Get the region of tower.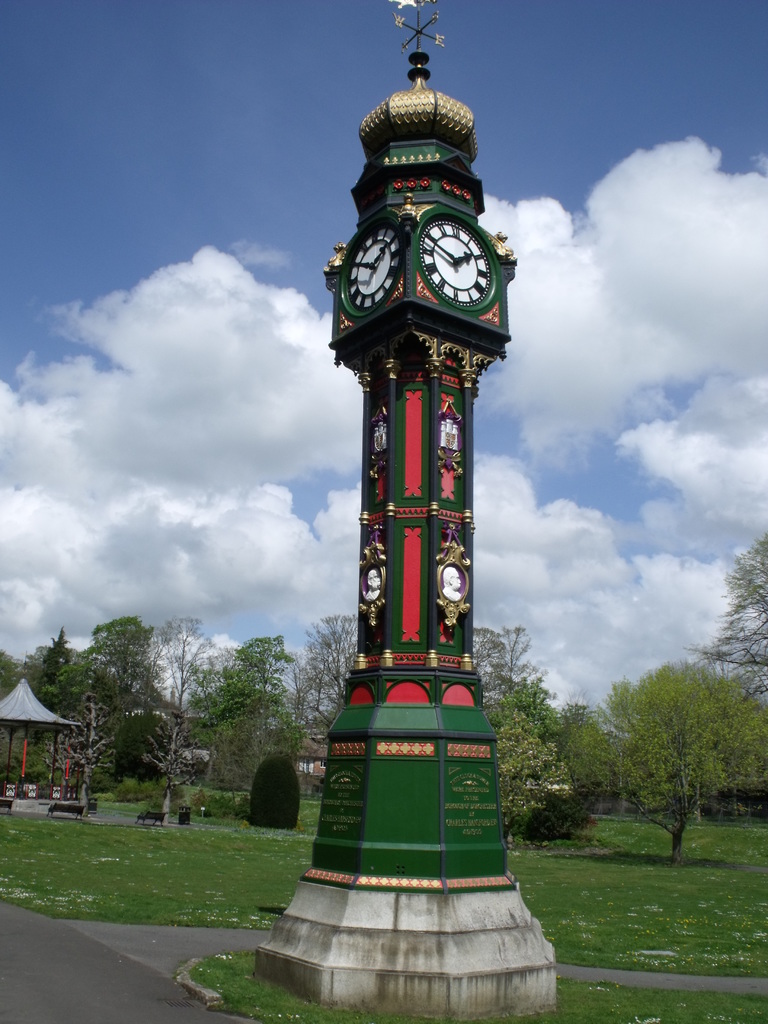
<box>232,29,568,983</box>.
